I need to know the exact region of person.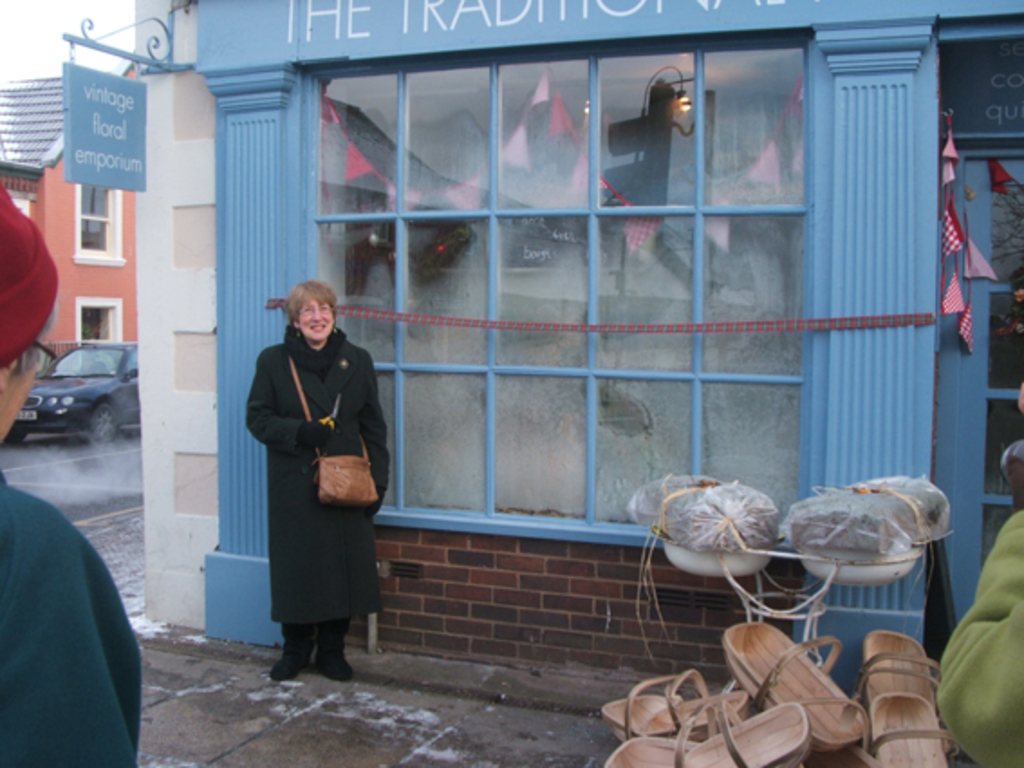
Region: 939/390/1022/766.
